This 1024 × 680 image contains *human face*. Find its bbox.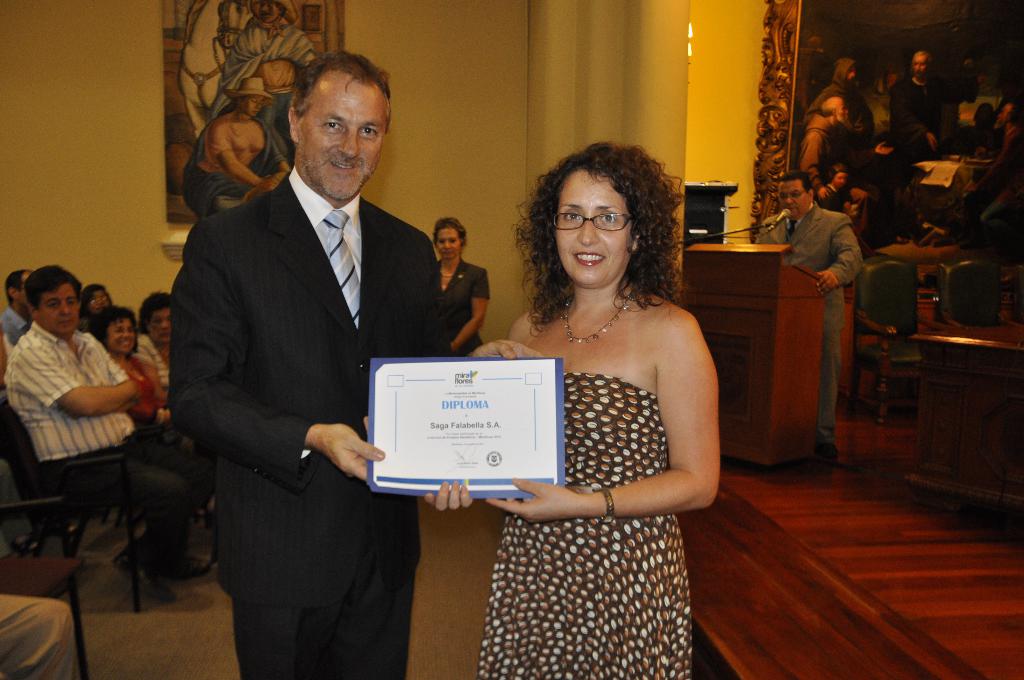
bbox=[303, 88, 390, 202].
